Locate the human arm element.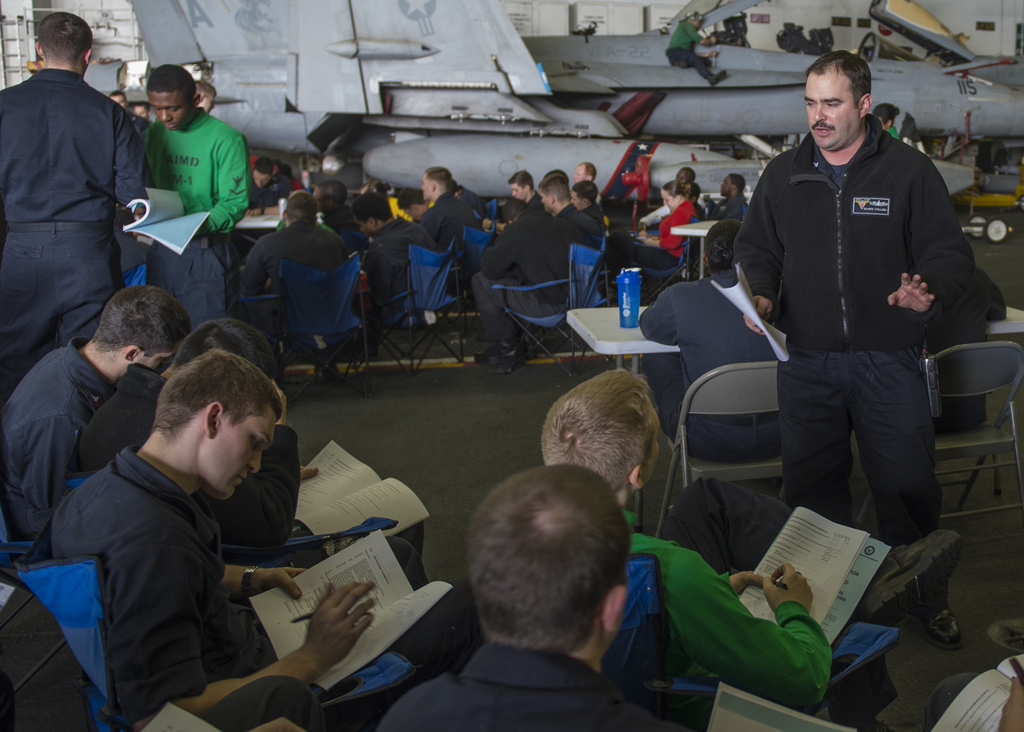
Element bbox: bbox=[477, 233, 511, 282].
